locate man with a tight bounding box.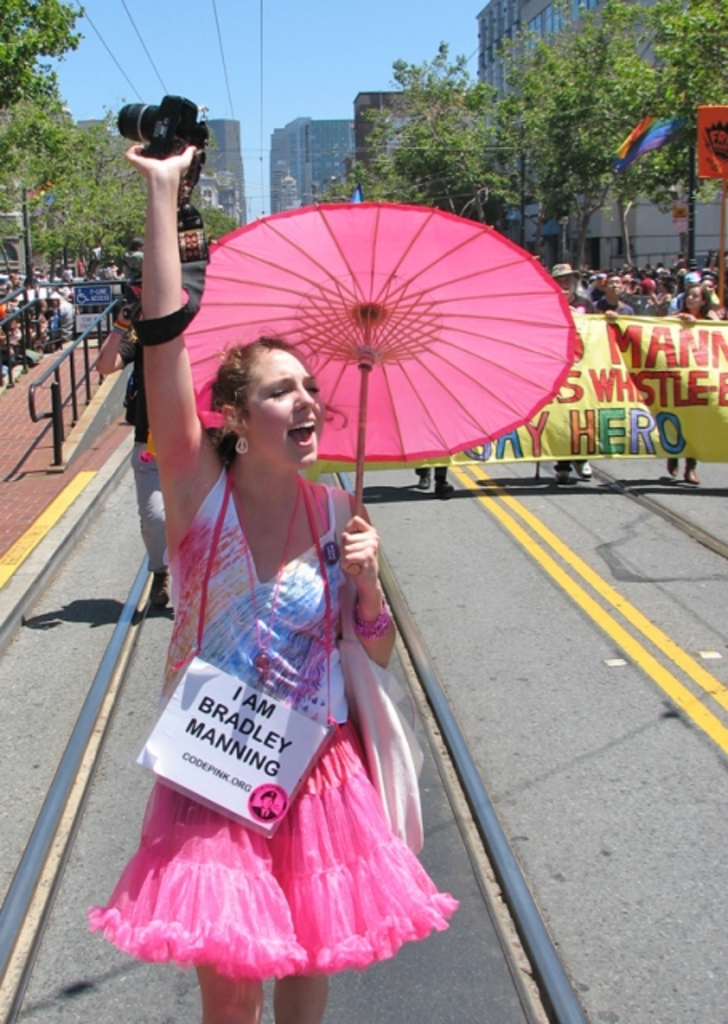
[592, 274, 635, 314].
